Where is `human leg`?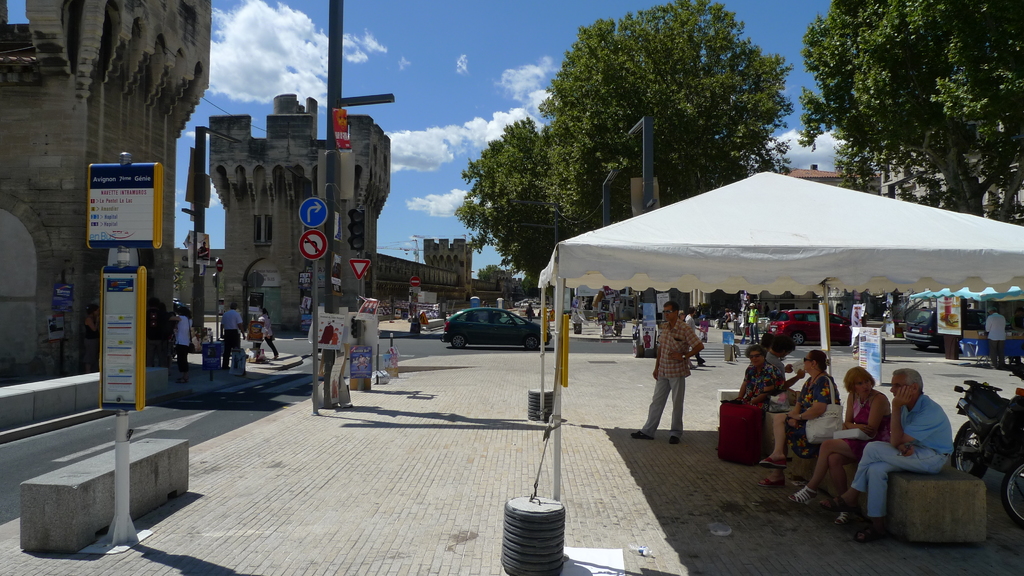
[x1=631, y1=376, x2=672, y2=442].
